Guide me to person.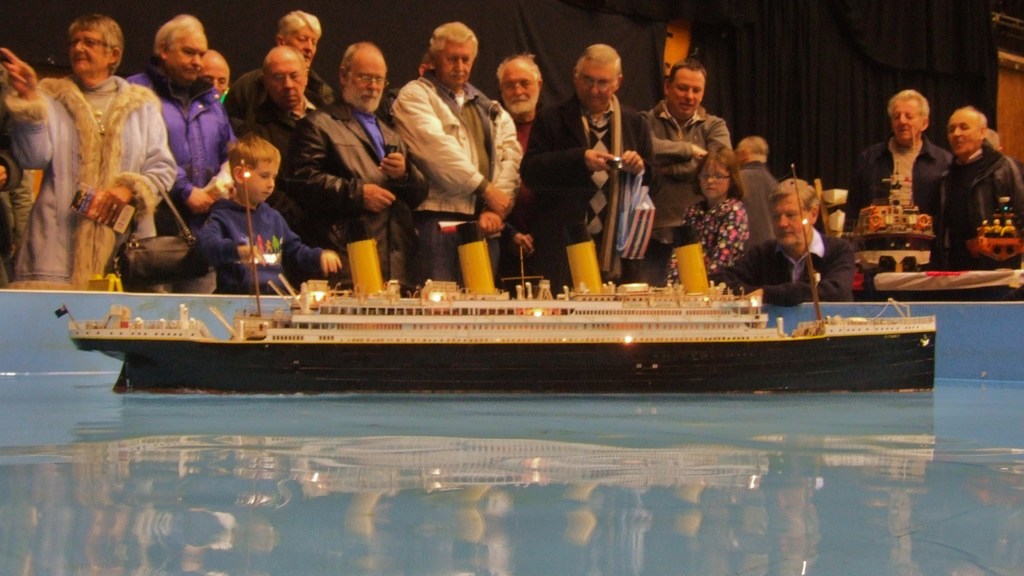
Guidance: <box>680,141,748,287</box>.
